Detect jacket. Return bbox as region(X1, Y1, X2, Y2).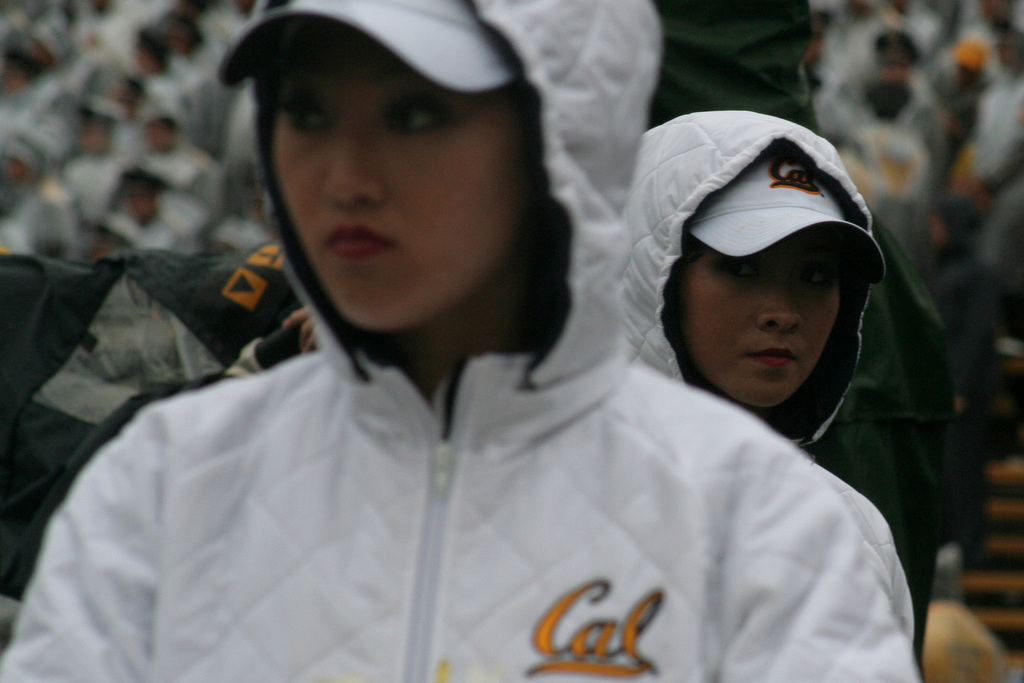
region(624, 107, 881, 461).
